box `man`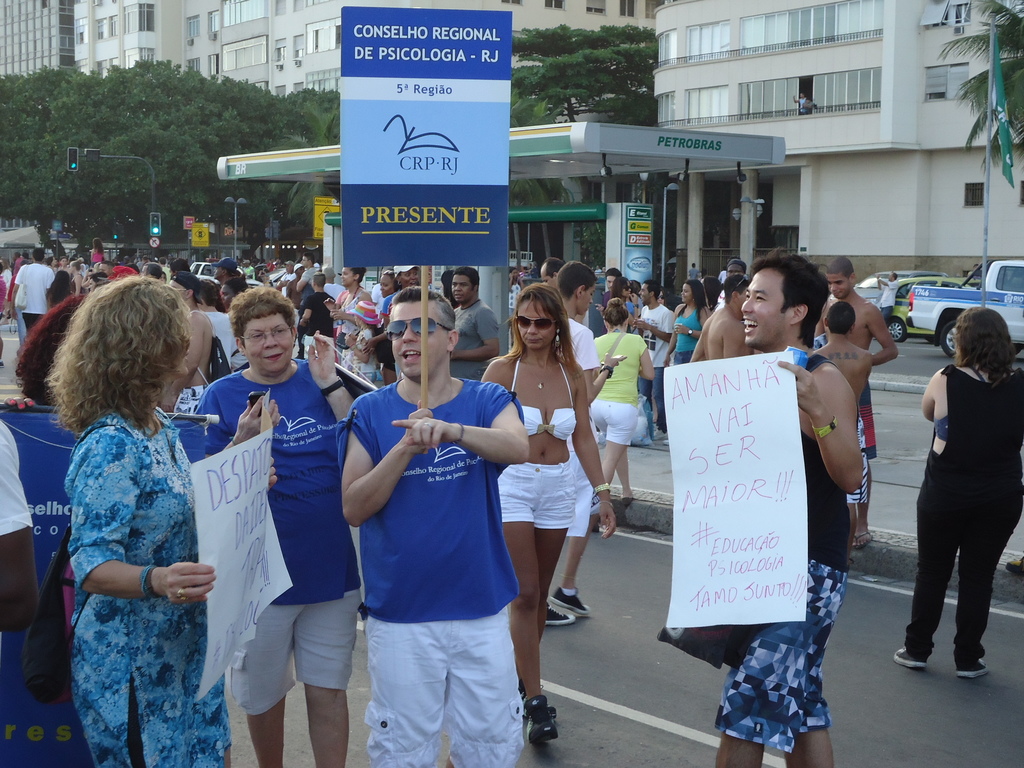
rect(330, 288, 542, 765)
